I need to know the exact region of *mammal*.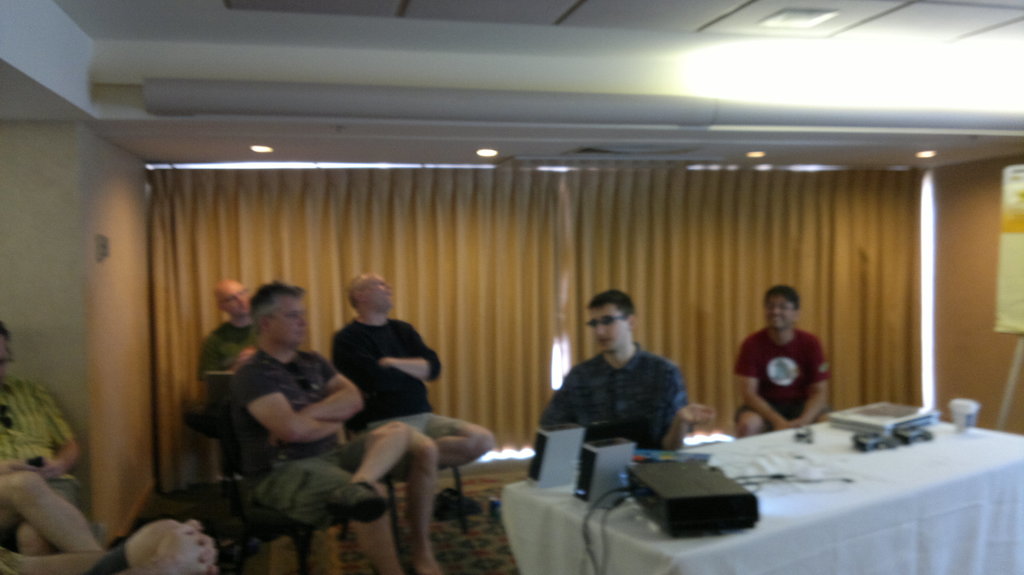
Region: (left=540, top=290, right=717, bottom=450).
